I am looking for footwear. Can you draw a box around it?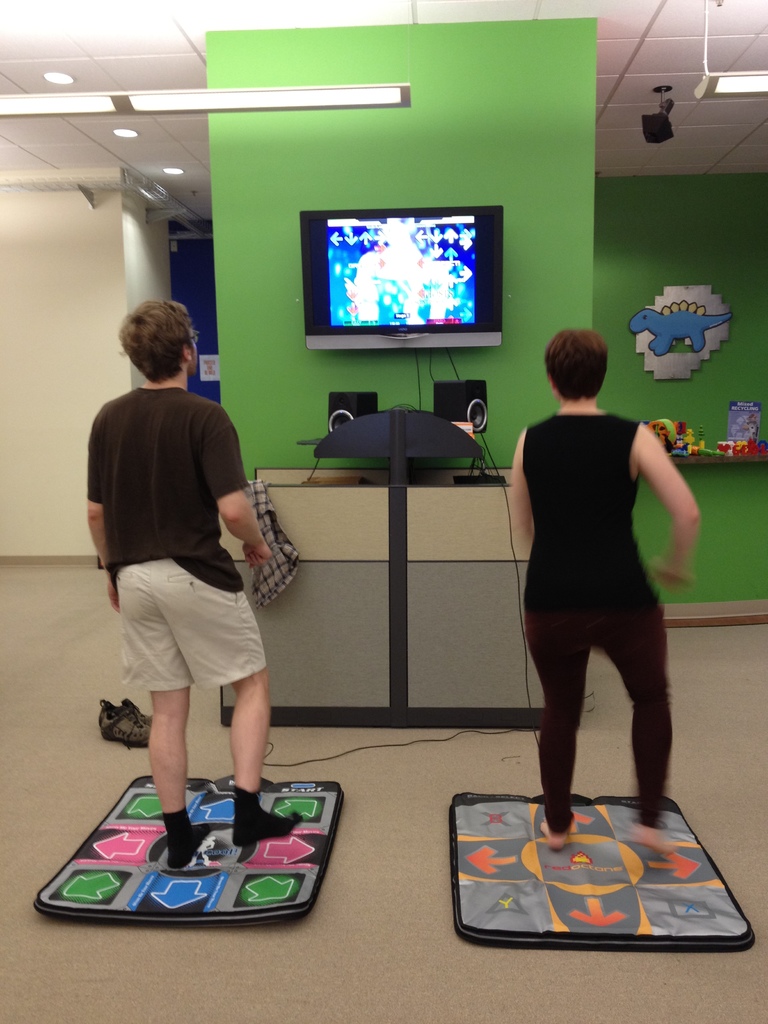
Sure, the bounding box is box(102, 705, 156, 751).
